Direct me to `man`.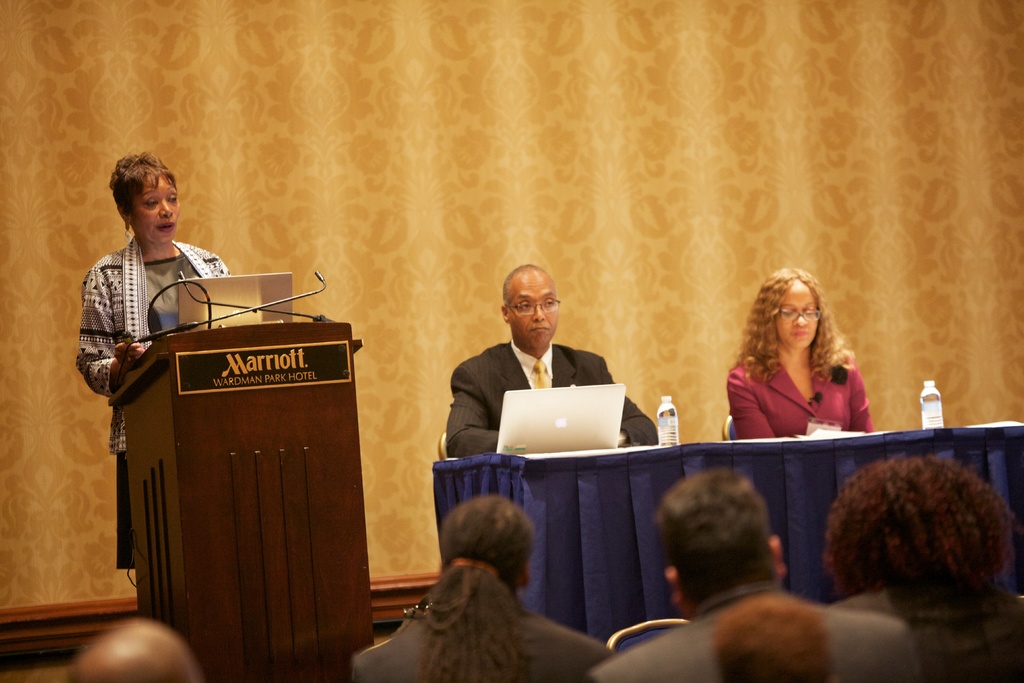
Direction: 443, 261, 665, 457.
